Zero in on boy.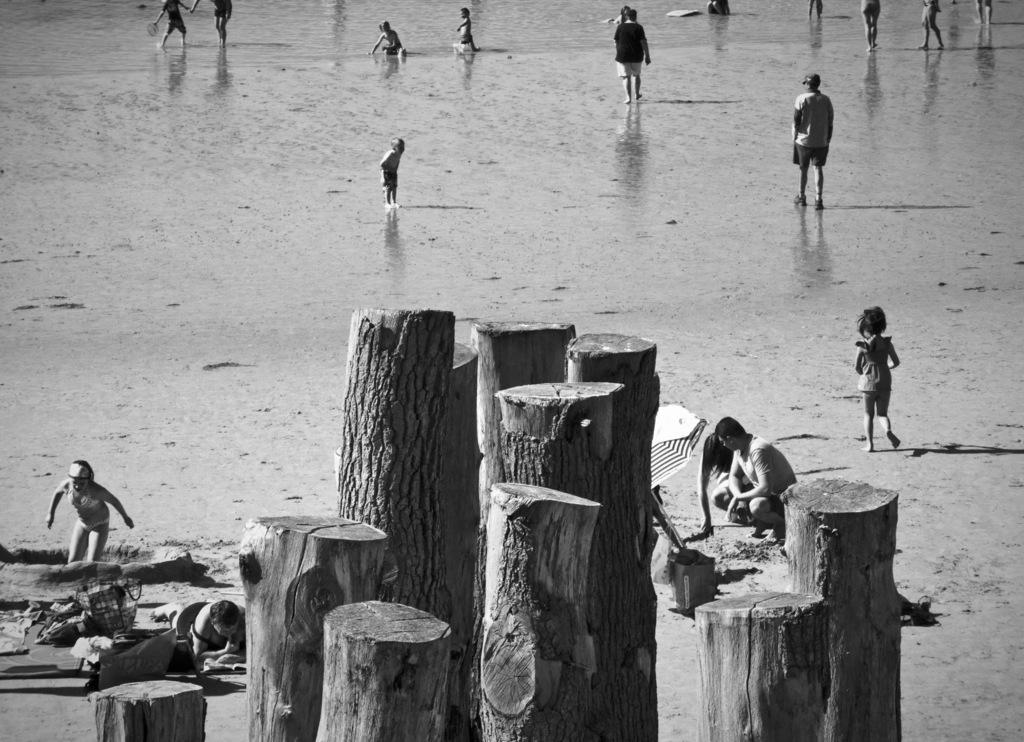
Zeroed in: {"left": 380, "top": 137, "right": 406, "bottom": 212}.
